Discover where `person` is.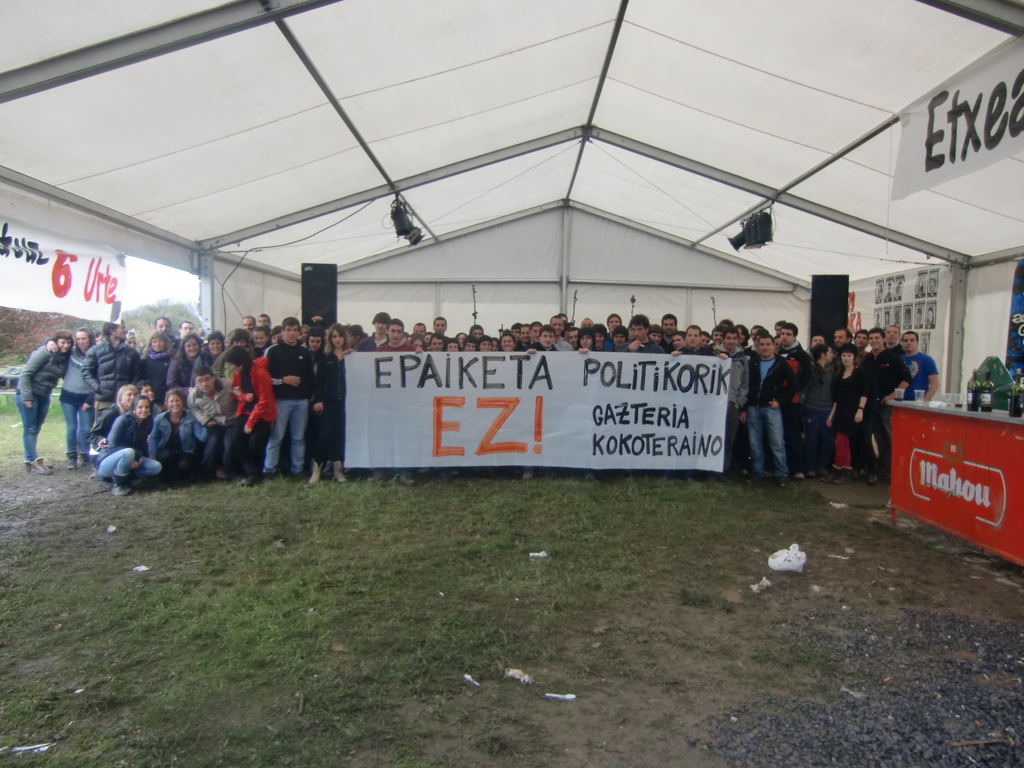
Discovered at (237,316,255,333).
